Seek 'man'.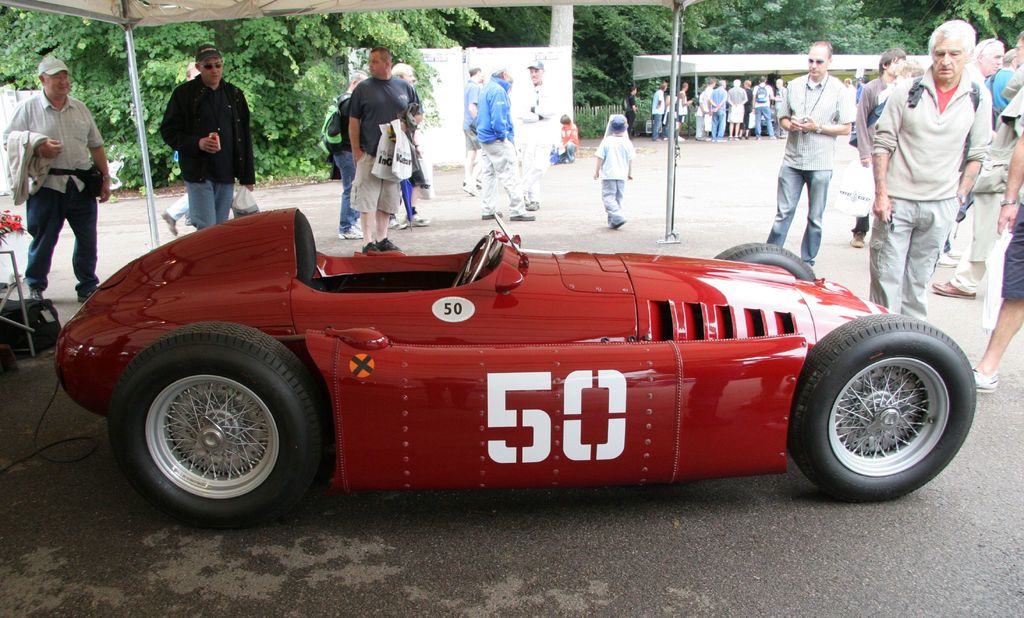
{"x1": 853, "y1": 47, "x2": 924, "y2": 246}.
